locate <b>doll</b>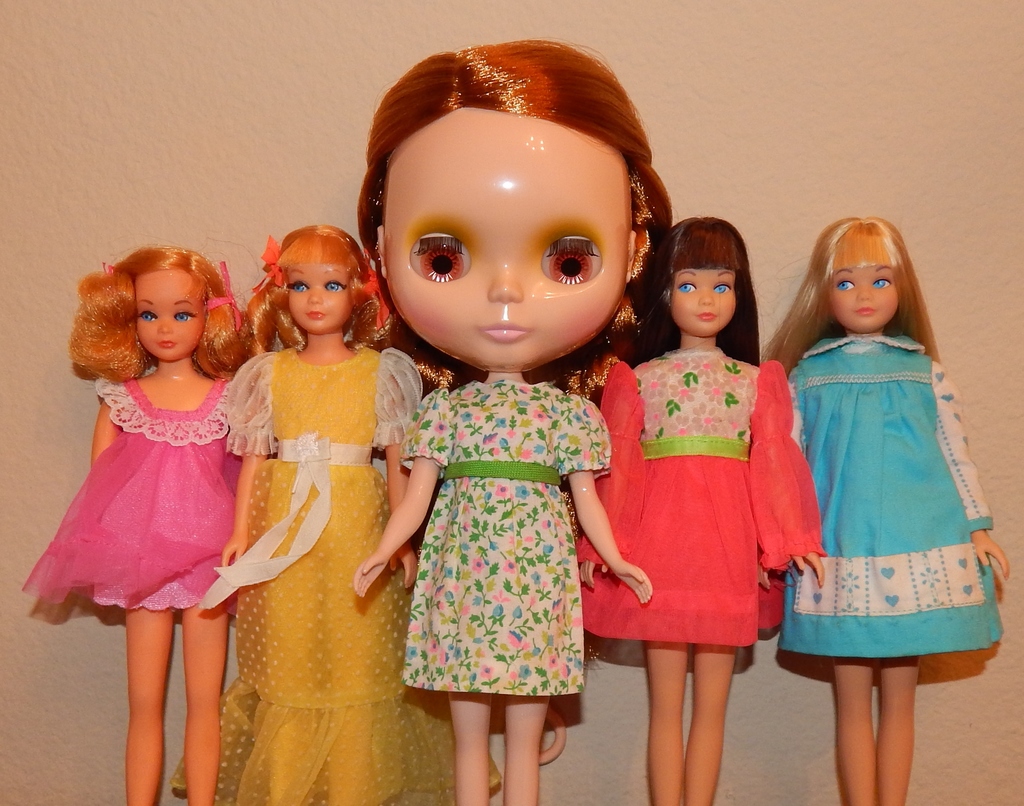
region(578, 214, 812, 796)
